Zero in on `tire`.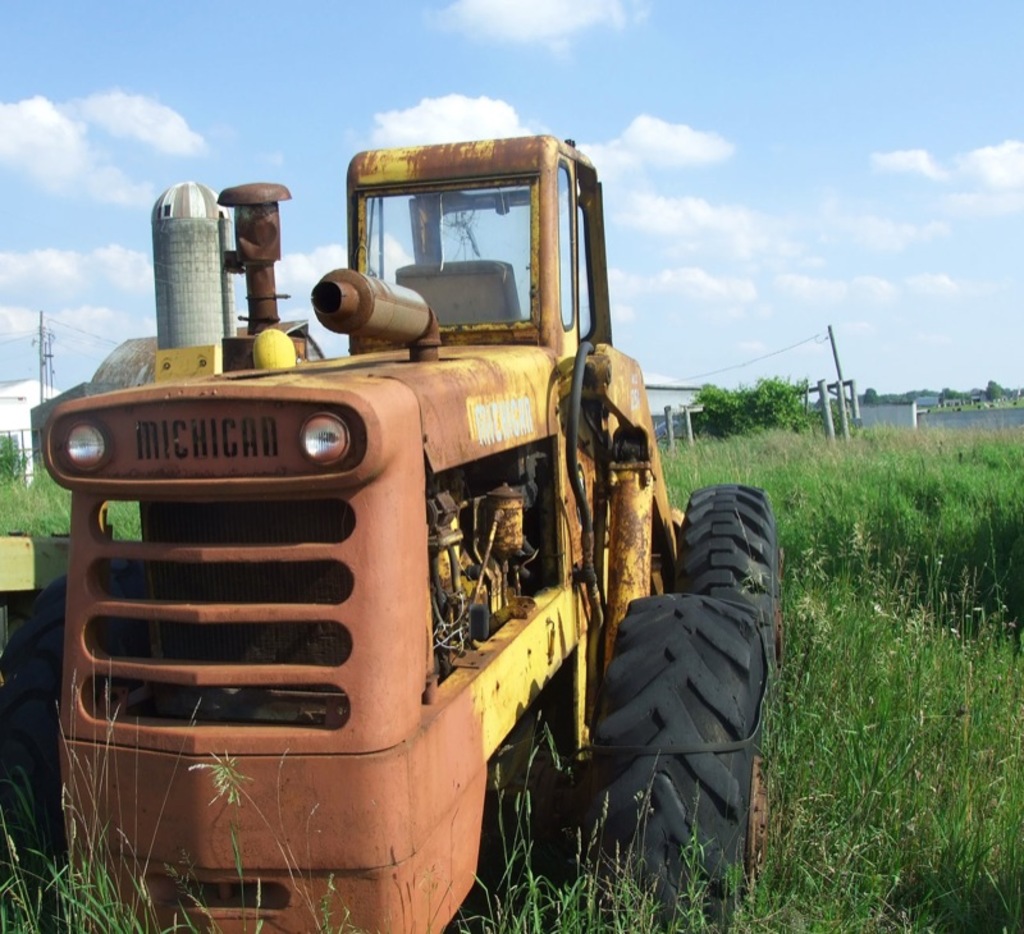
Zeroed in: 676, 485, 786, 683.
